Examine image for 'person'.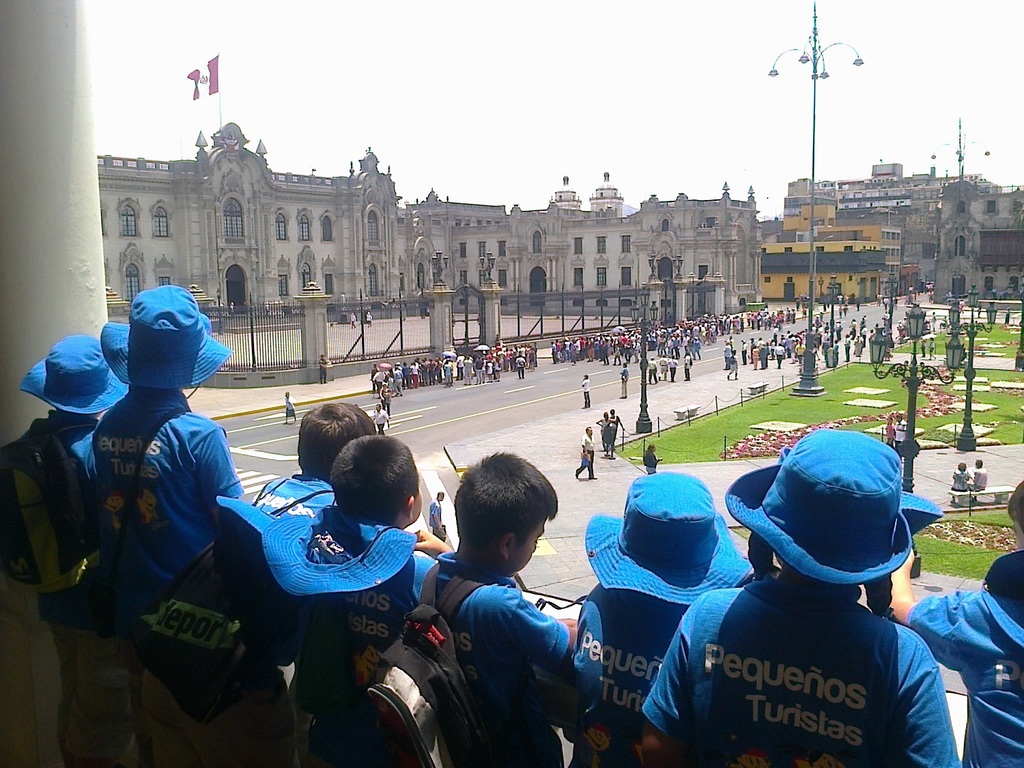
Examination result: (617, 368, 627, 403).
